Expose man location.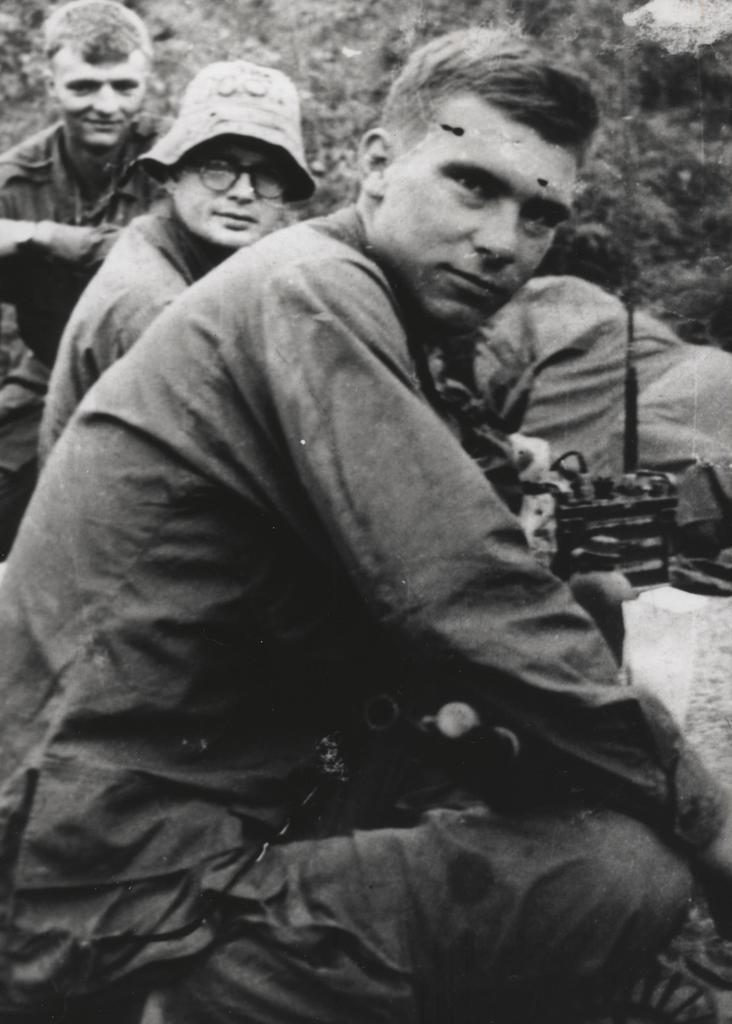
Exposed at rect(26, 54, 322, 476).
